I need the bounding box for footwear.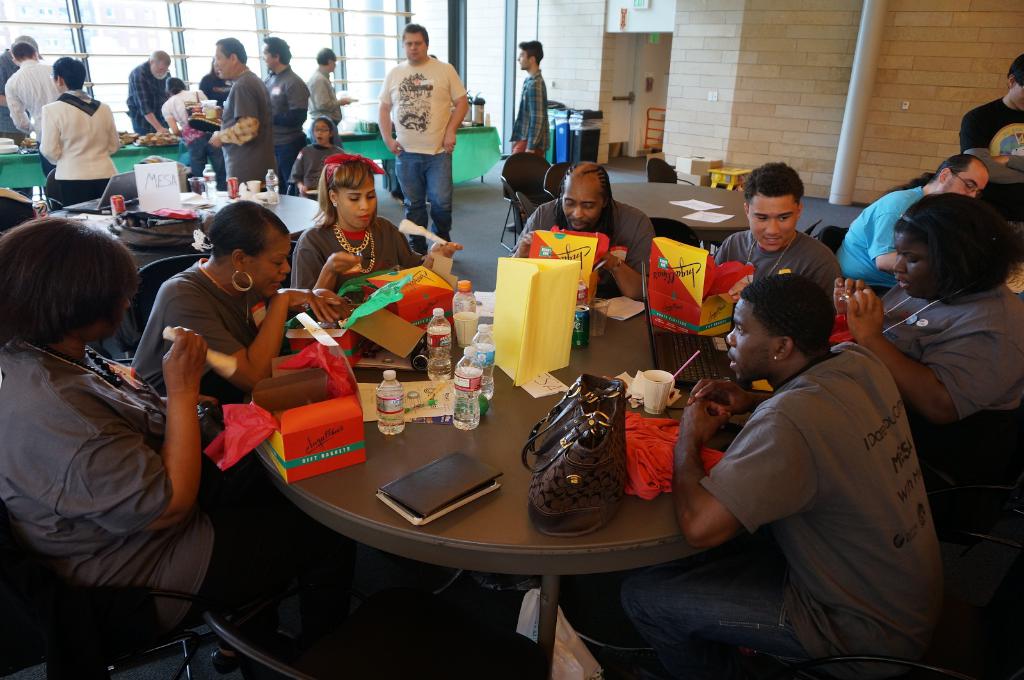
Here it is: select_region(429, 573, 468, 608).
